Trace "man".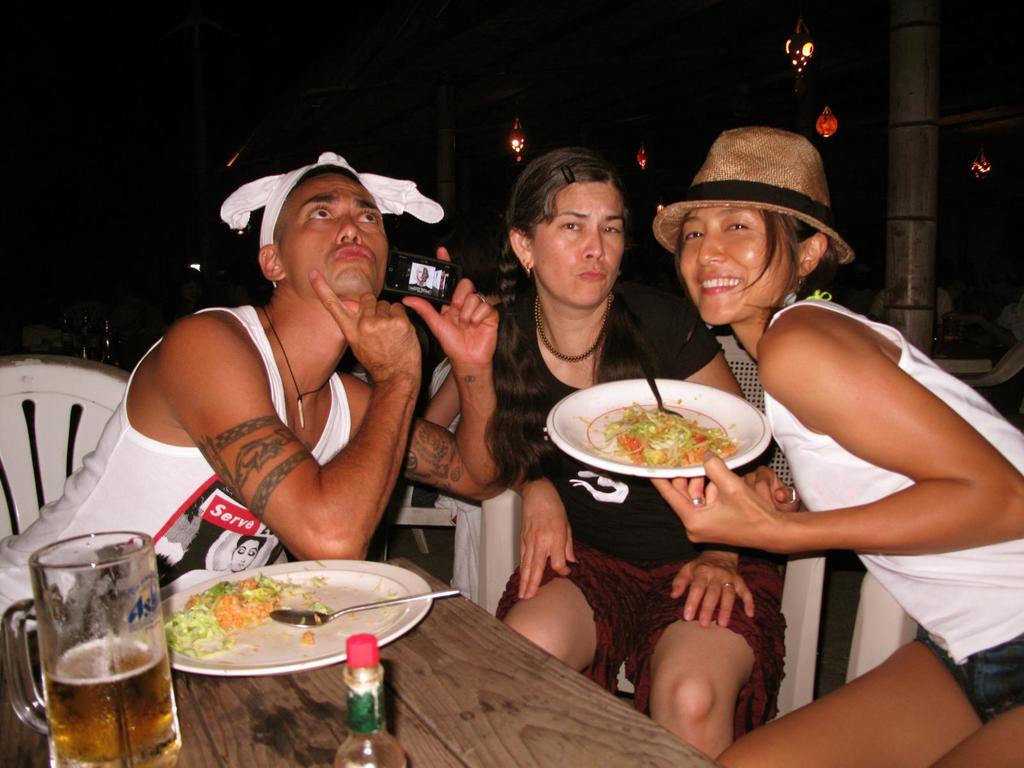
Traced to [left=0, top=146, right=508, bottom=640].
